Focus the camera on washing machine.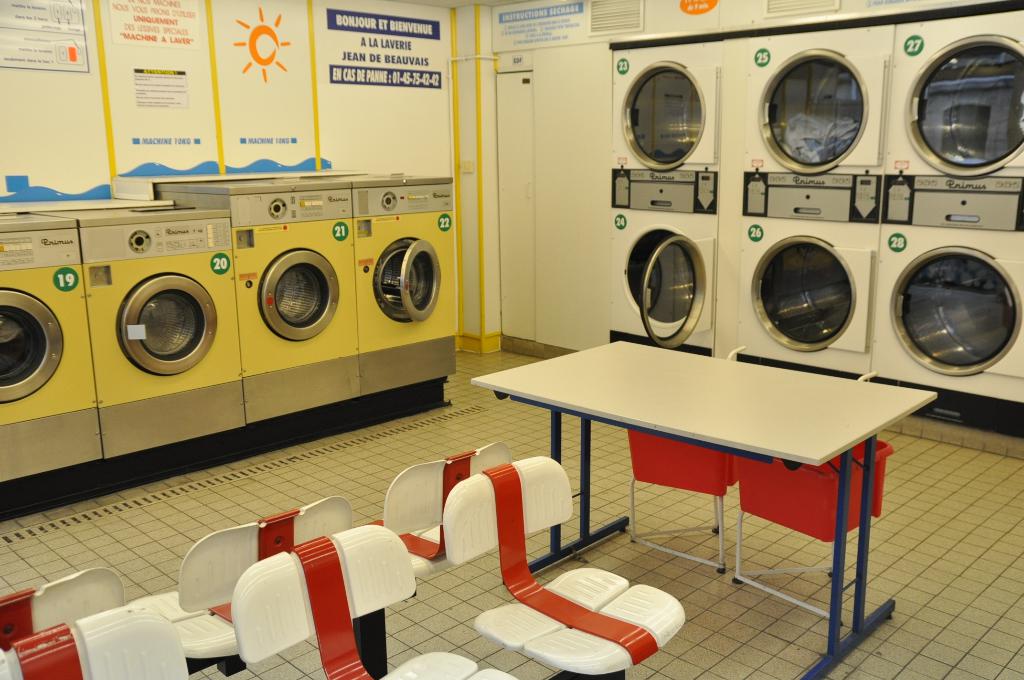
Focus region: bbox=(724, 13, 890, 381).
